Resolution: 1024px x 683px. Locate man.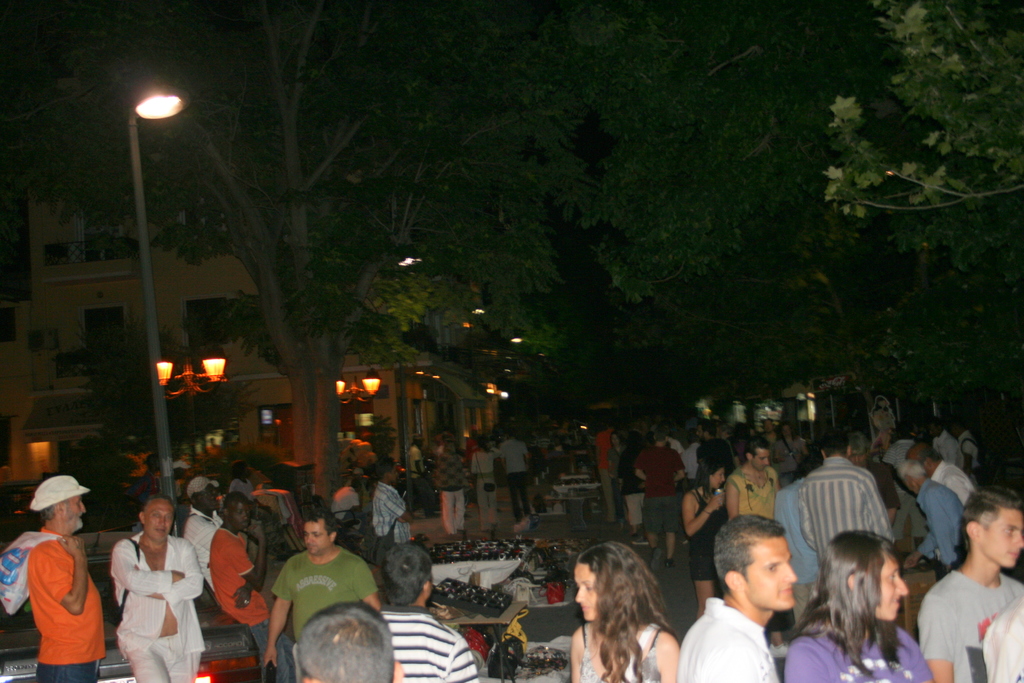
rect(930, 418, 963, 468).
